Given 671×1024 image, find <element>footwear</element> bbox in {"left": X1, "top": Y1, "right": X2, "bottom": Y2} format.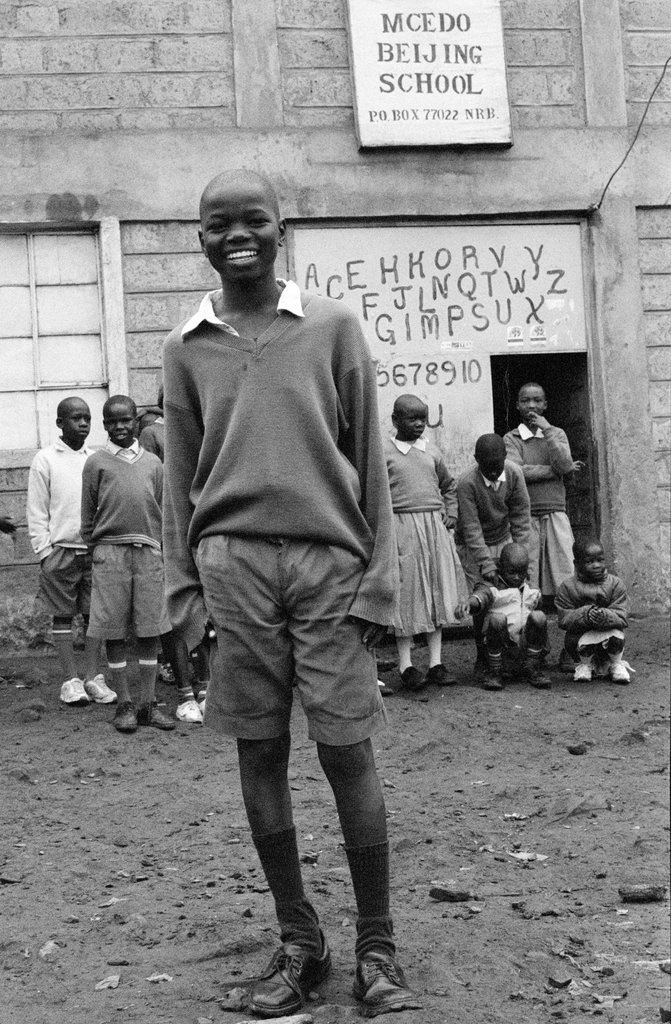
{"left": 395, "top": 666, "right": 424, "bottom": 691}.
